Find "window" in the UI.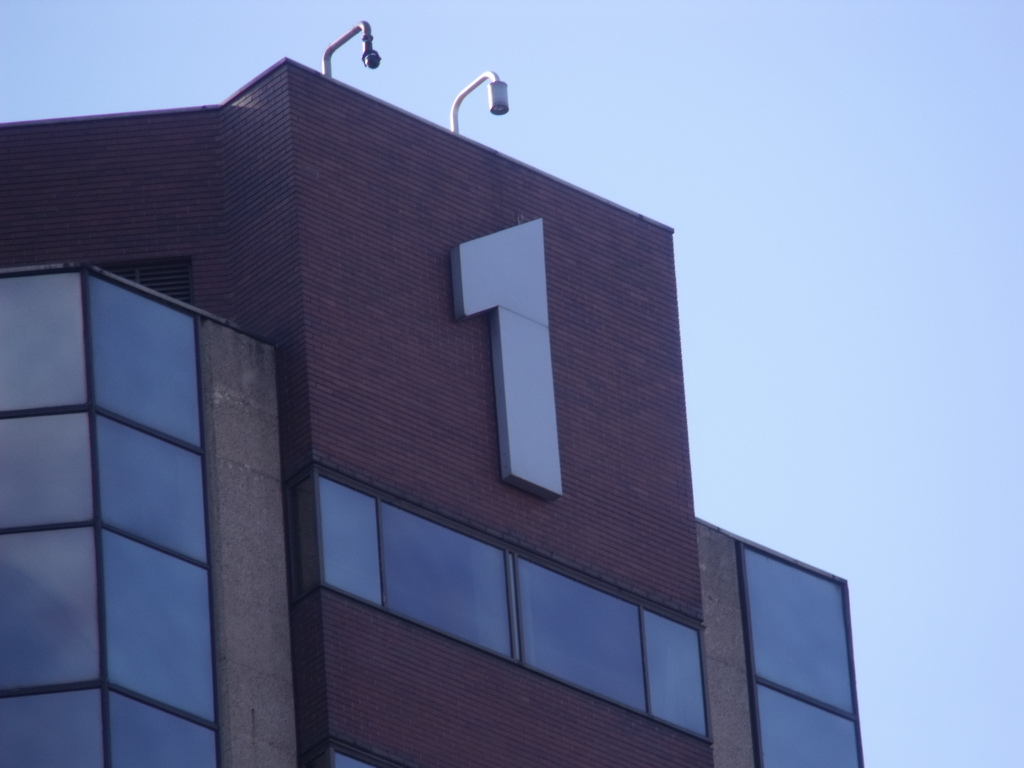
UI element at l=106, t=686, r=218, b=767.
